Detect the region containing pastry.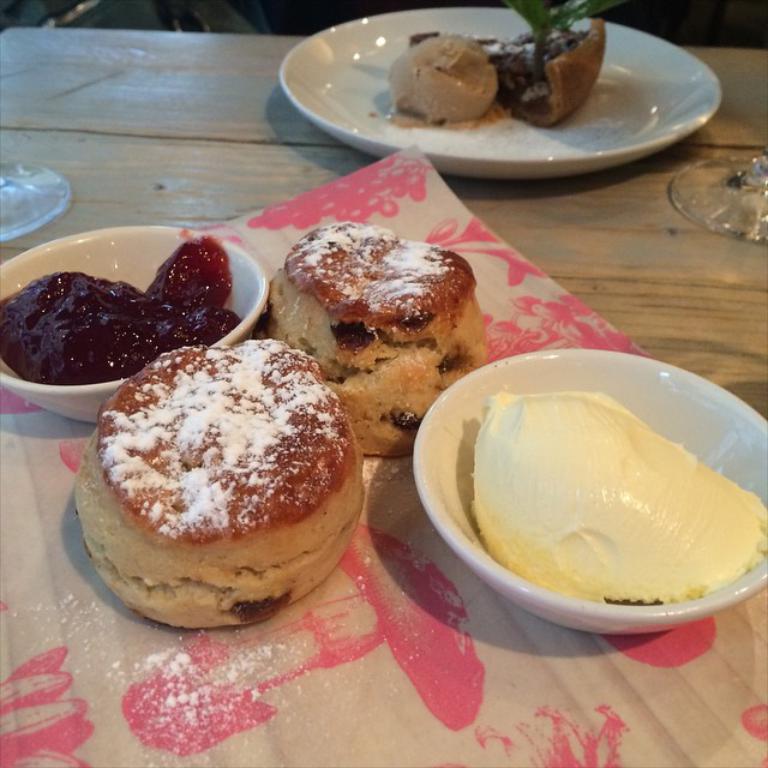
[left=269, top=204, right=504, bottom=422].
